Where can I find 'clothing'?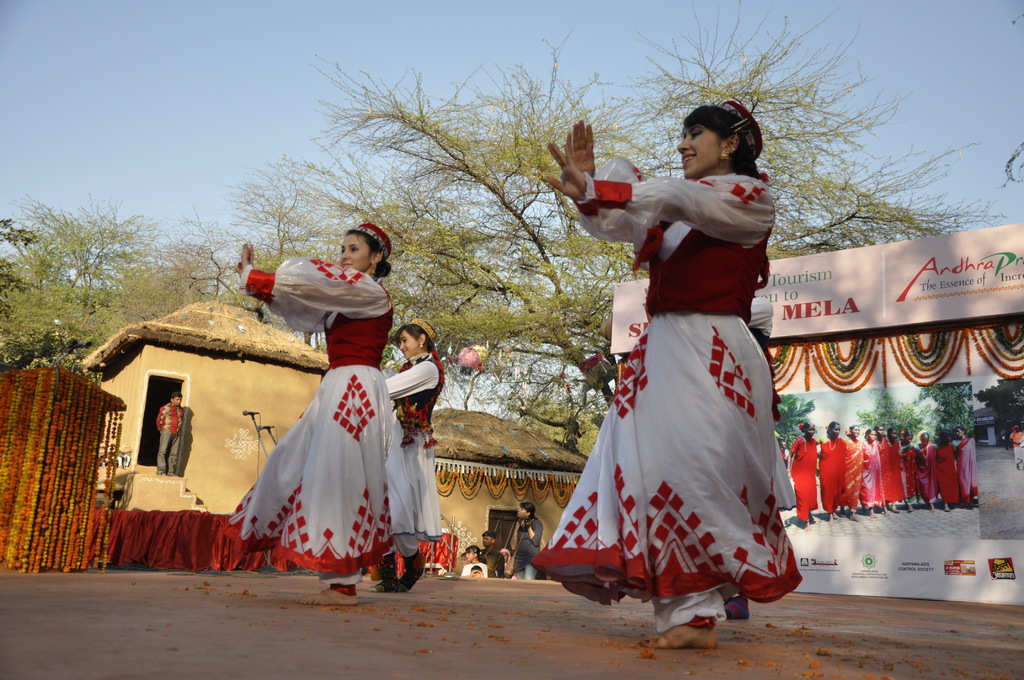
You can find it at locate(556, 200, 795, 596).
